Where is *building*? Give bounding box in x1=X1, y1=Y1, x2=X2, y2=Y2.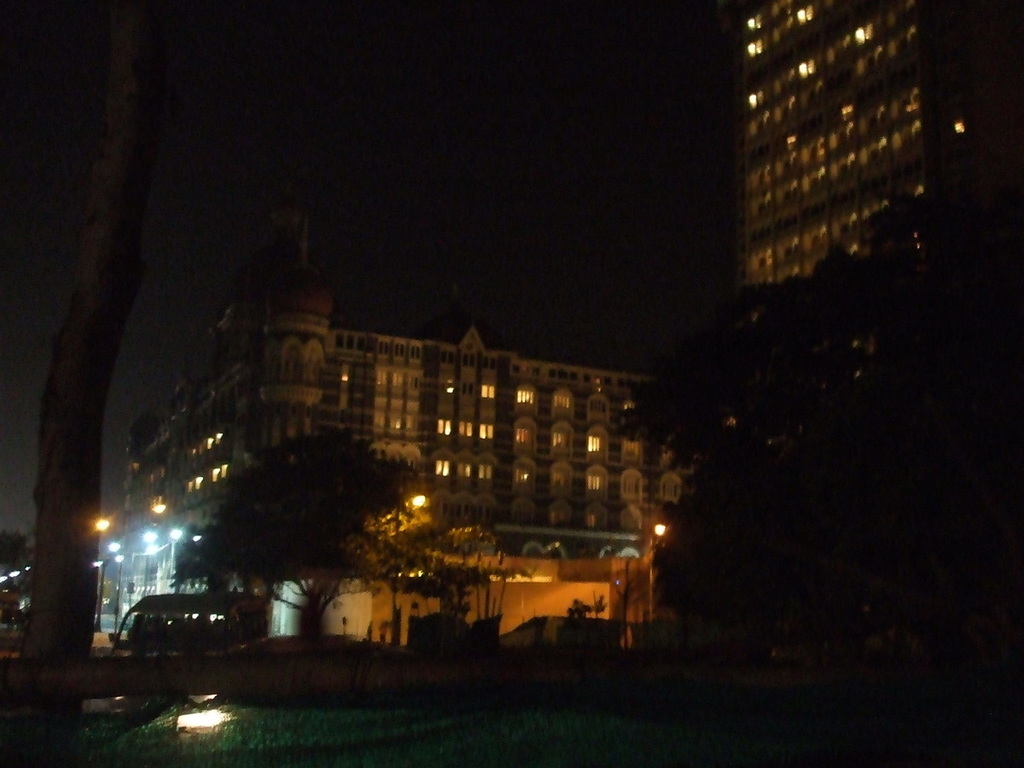
x1=739, y1=0, x2=998, y2=664.
